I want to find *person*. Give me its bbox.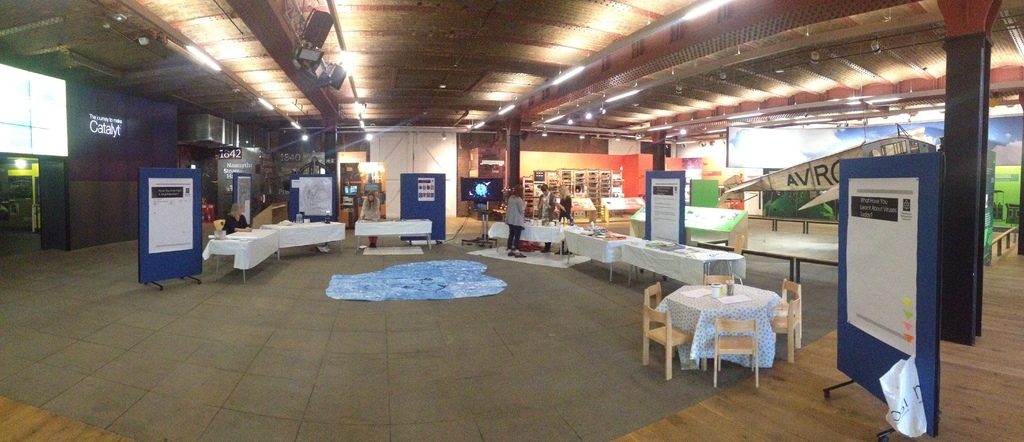
225:202:252:259.
